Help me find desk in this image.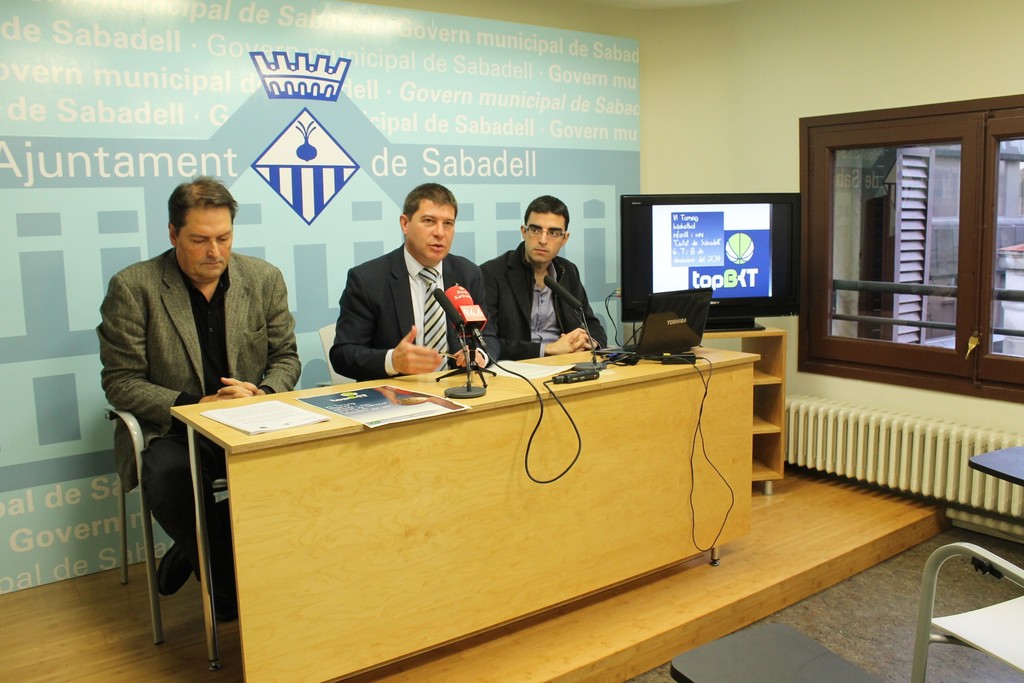
Found it: rect(174, 354, 756, 681).
